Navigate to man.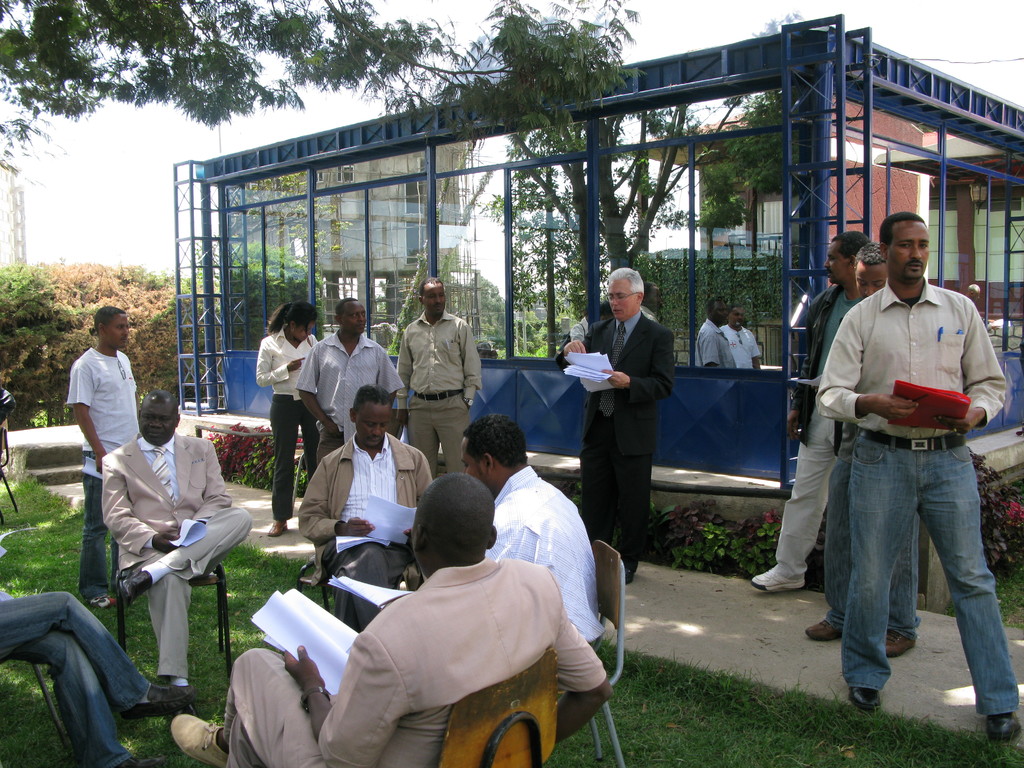
Navigation target: bbox=[301, 384, 433, 638].
